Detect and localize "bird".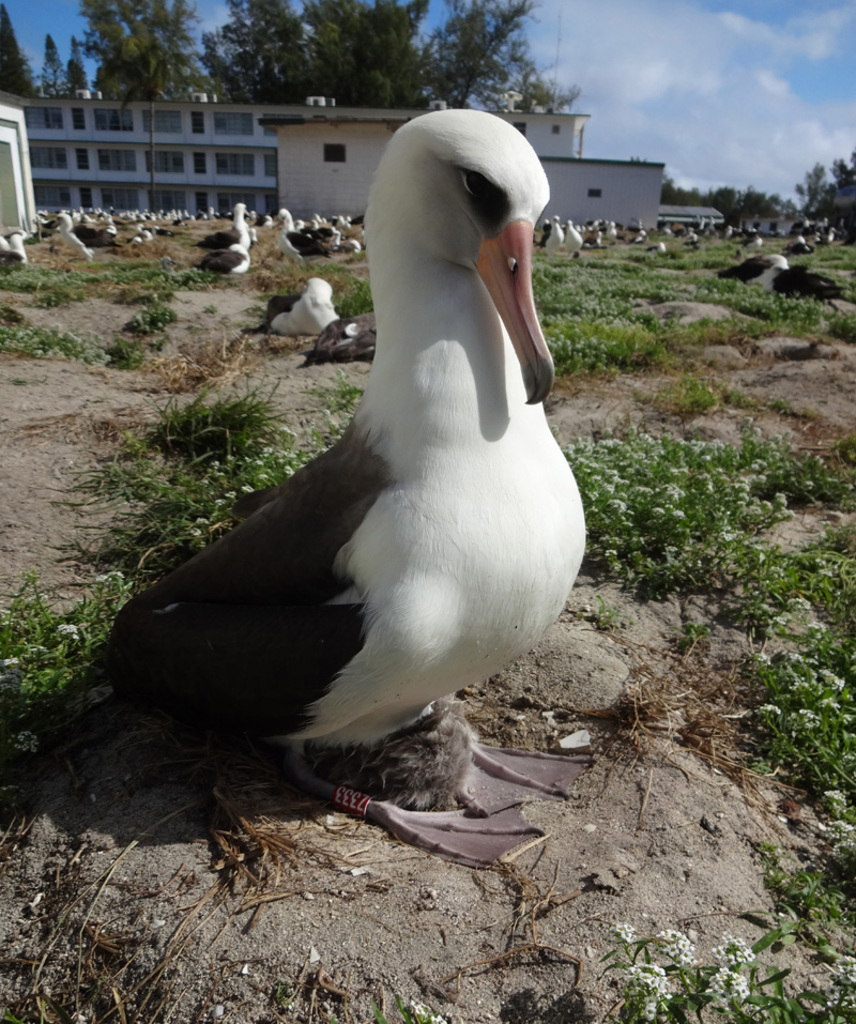
Localized at 767:256:845:305.
